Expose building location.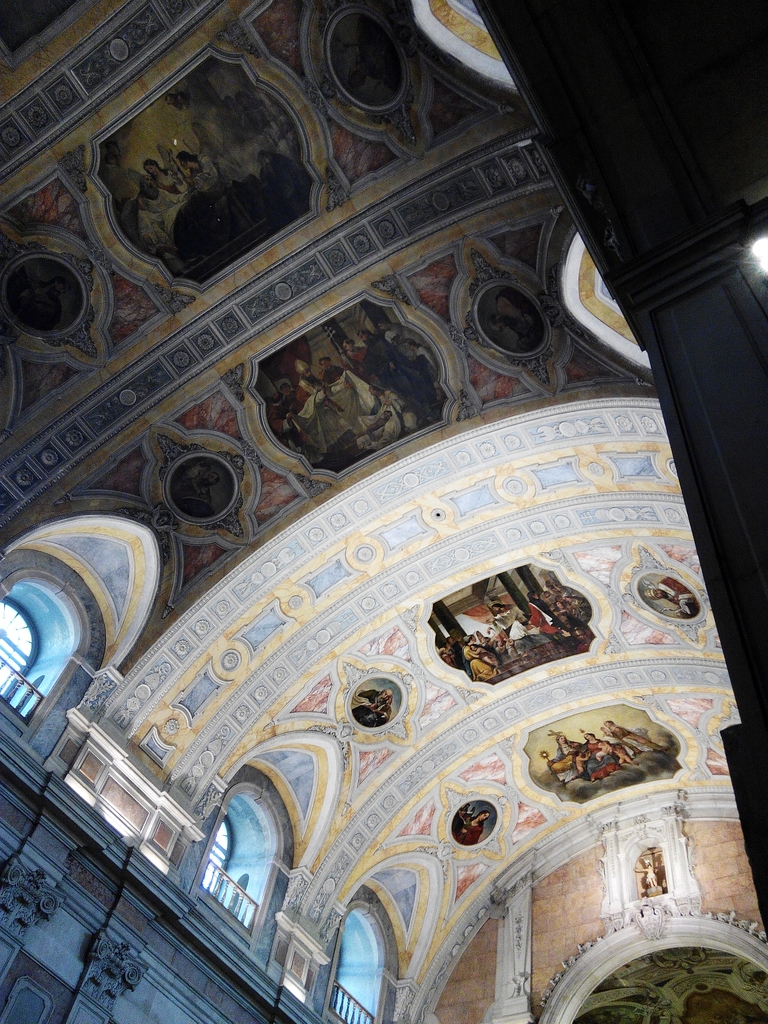
Exposed at (left=0, top=0, right=767, bottom=1023).
